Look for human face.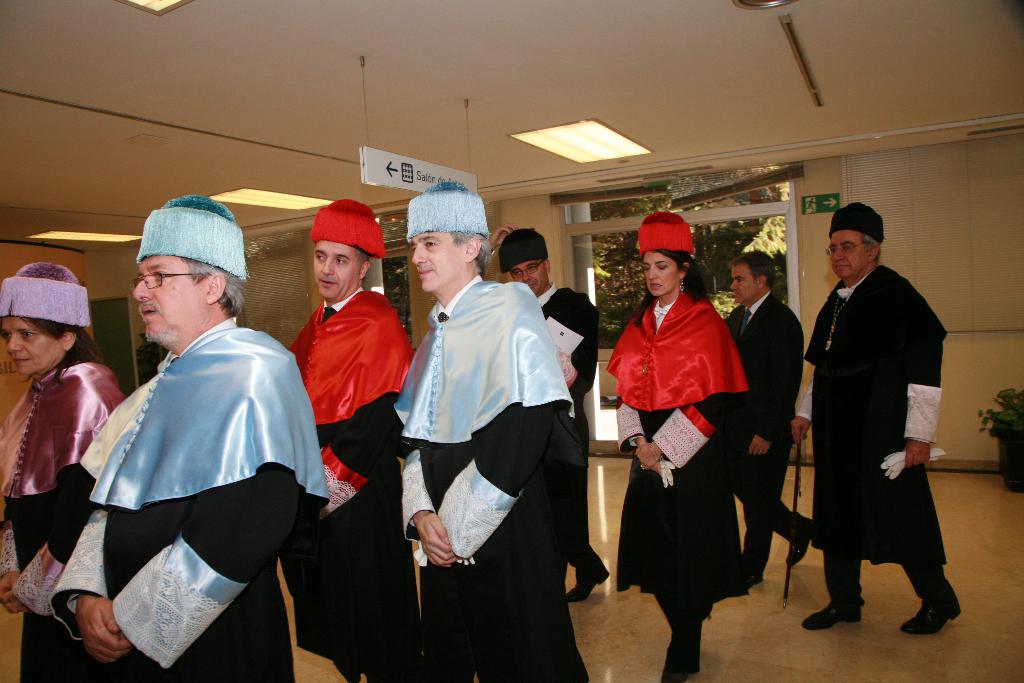
Found: 411 231 466 293.
